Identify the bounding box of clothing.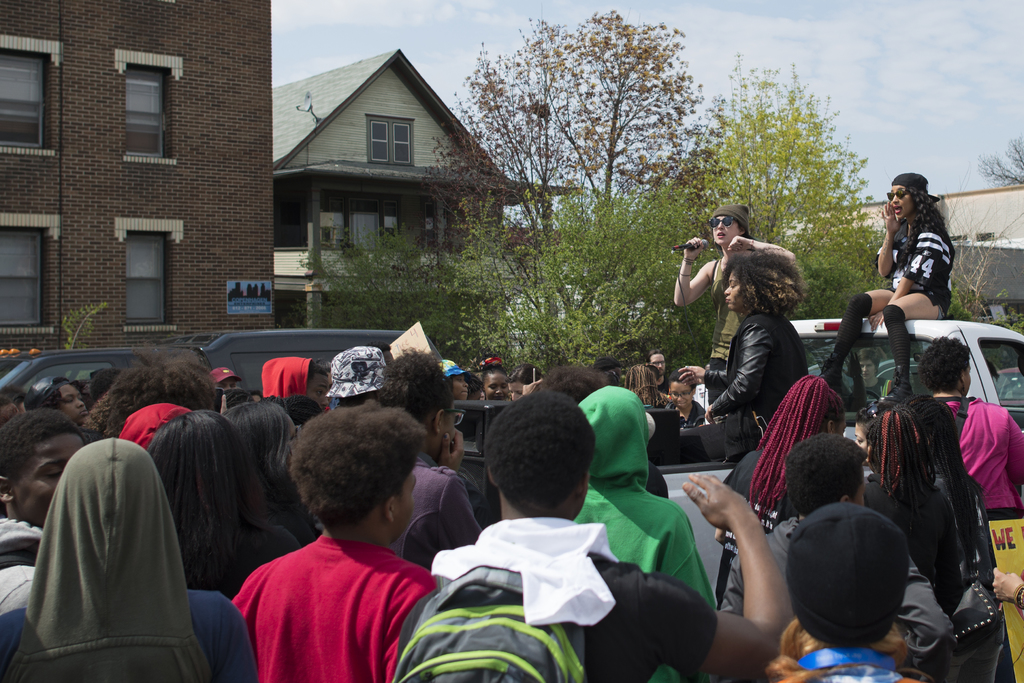
225 514 435 672.
